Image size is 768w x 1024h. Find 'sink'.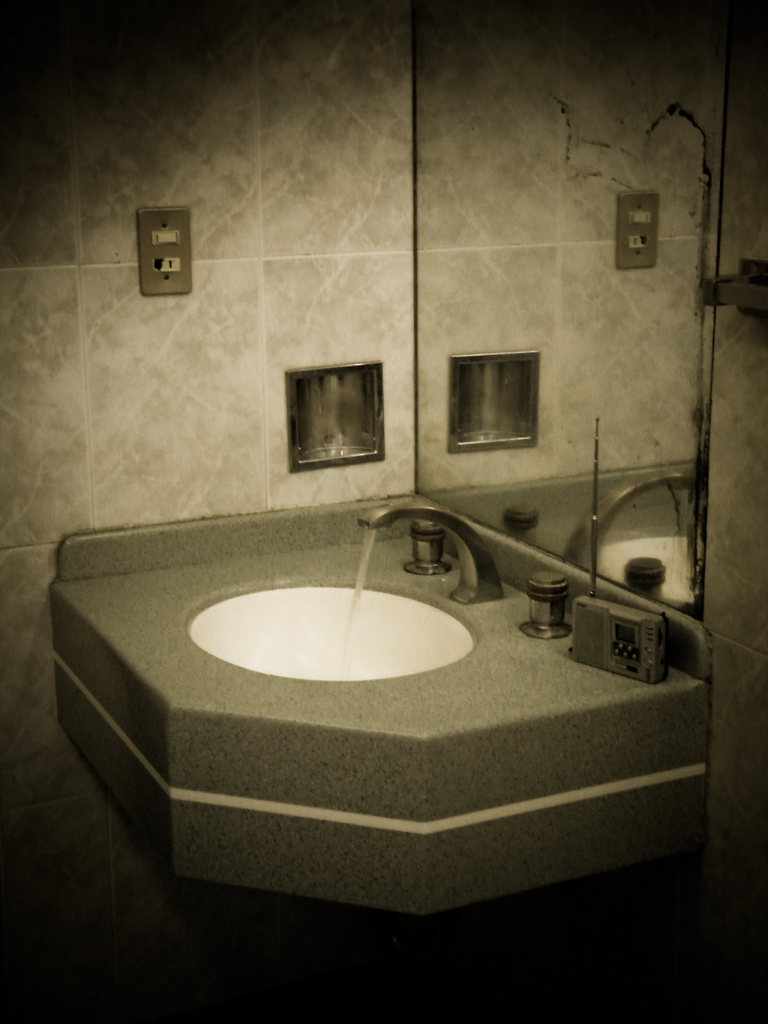
BBox(63, 446, 723, 930).
